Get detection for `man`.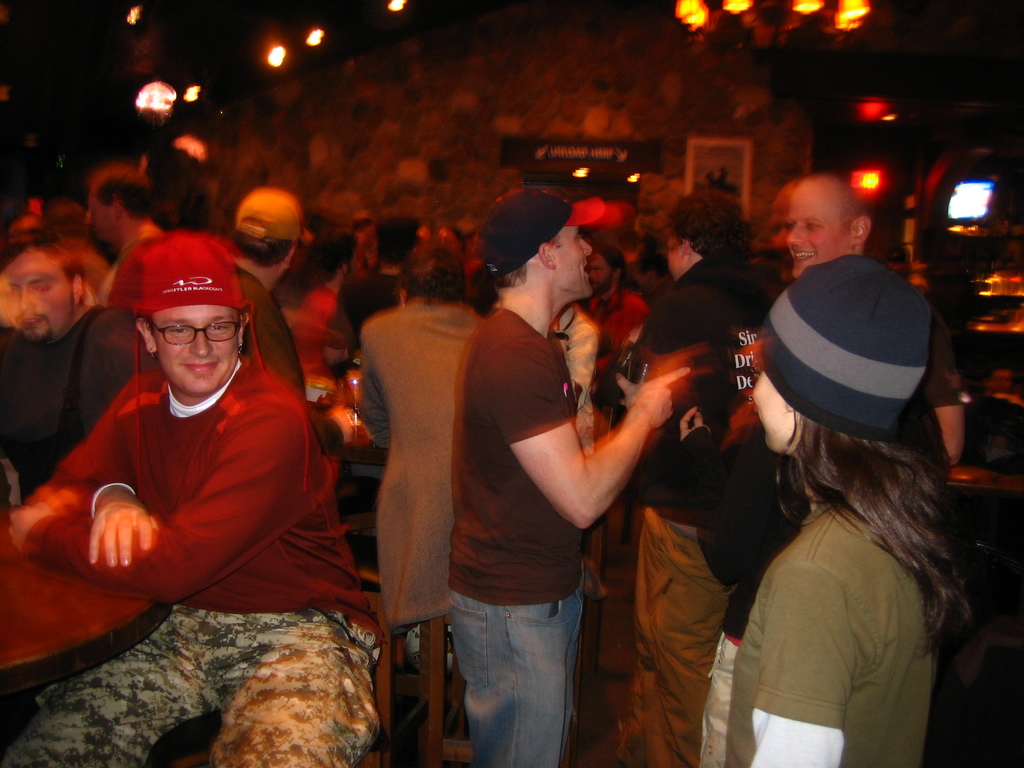
Detection: rect(5, 234, 349, 681).
